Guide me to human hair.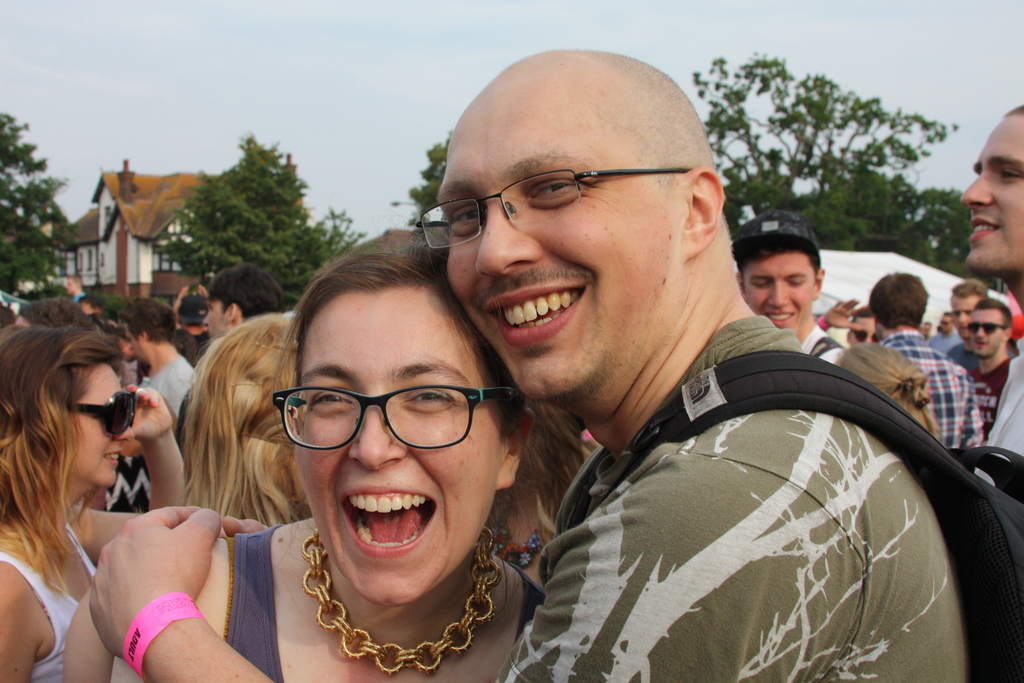
Guidance: crop(25, 294, 91, 329).
